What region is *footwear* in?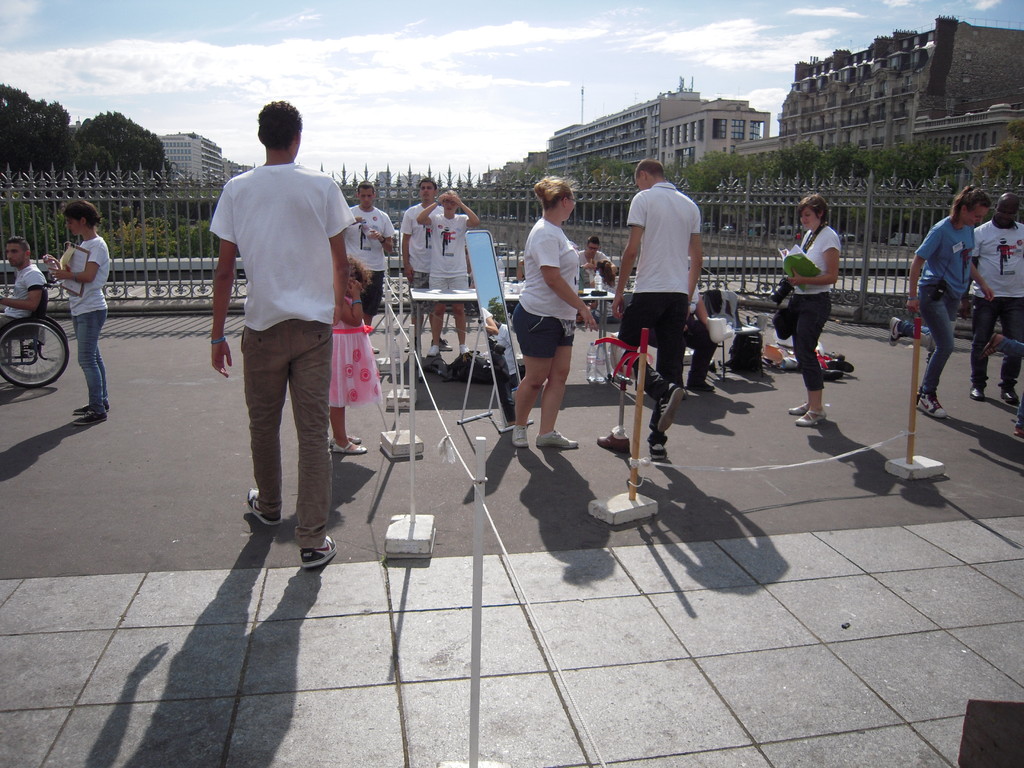
l=498, t=414, r=531, b=451.
